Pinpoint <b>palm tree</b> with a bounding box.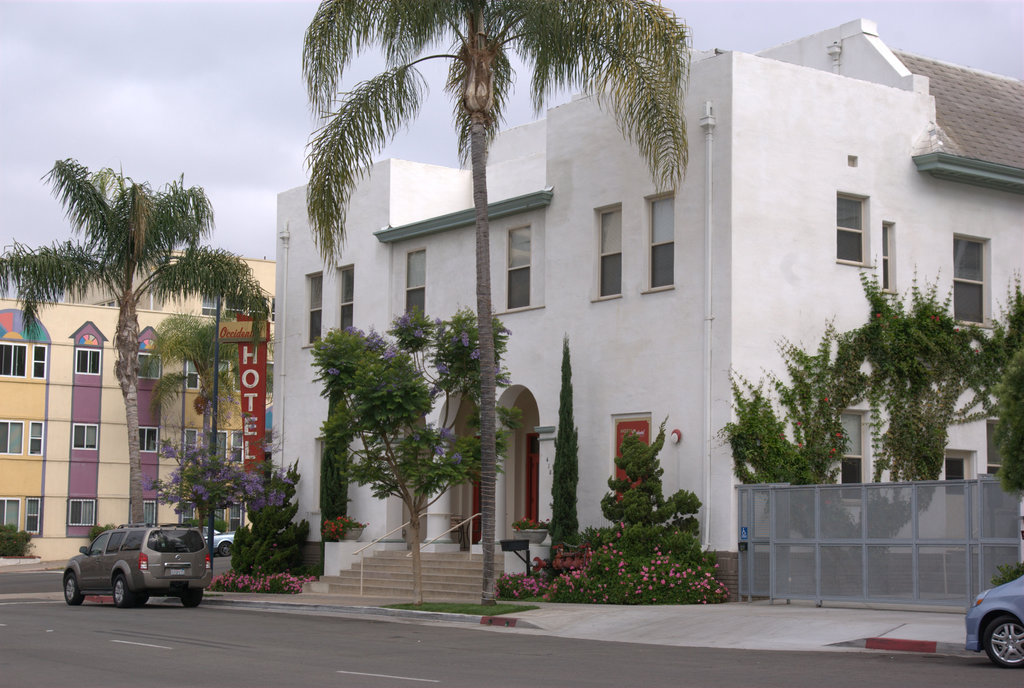
l=342, t=330, r=492, b=589.
